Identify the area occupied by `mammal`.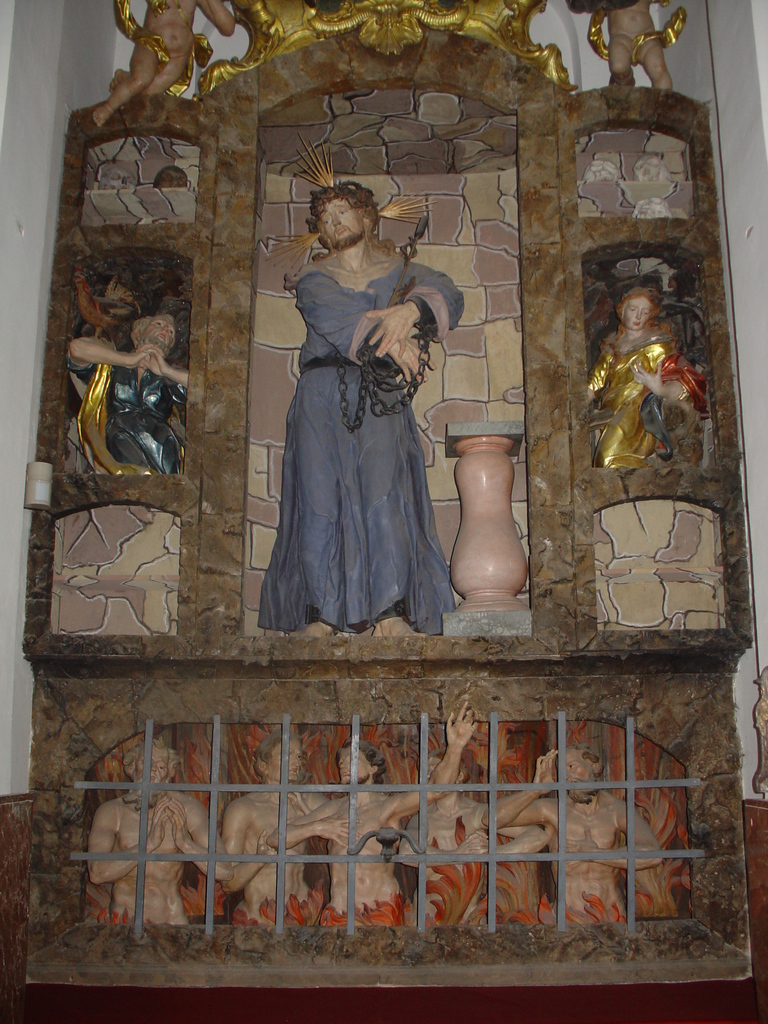
Area: <box>86,727,227,923</box>.
